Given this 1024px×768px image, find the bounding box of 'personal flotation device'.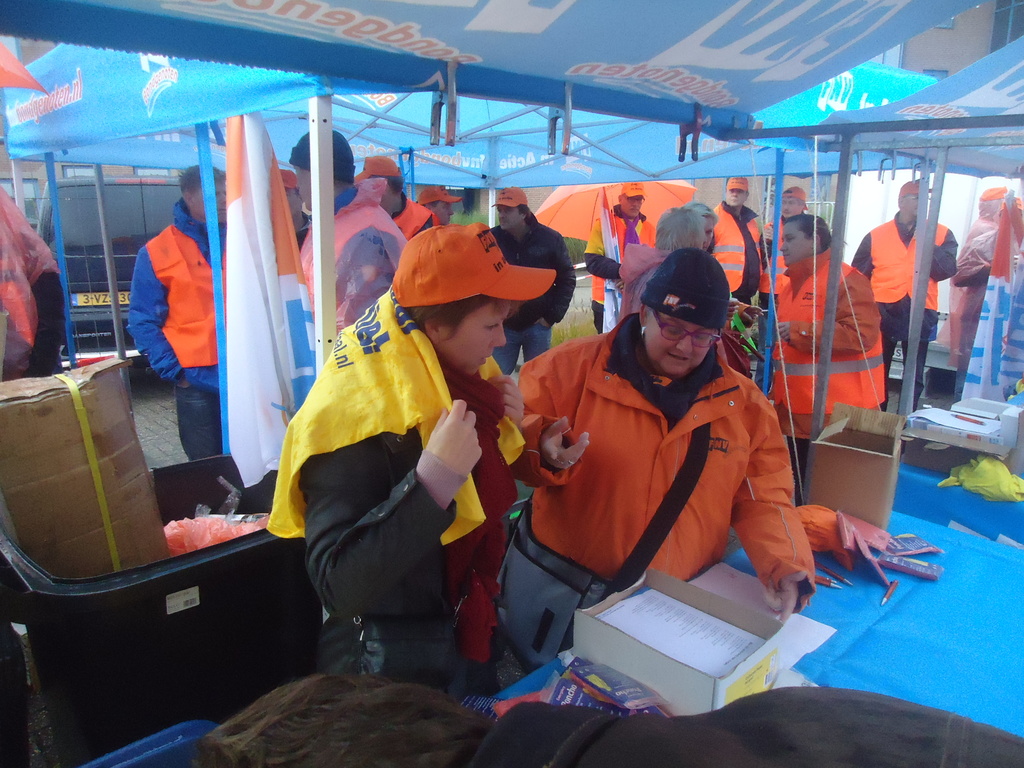
detection(762, 240, 892, 432).
